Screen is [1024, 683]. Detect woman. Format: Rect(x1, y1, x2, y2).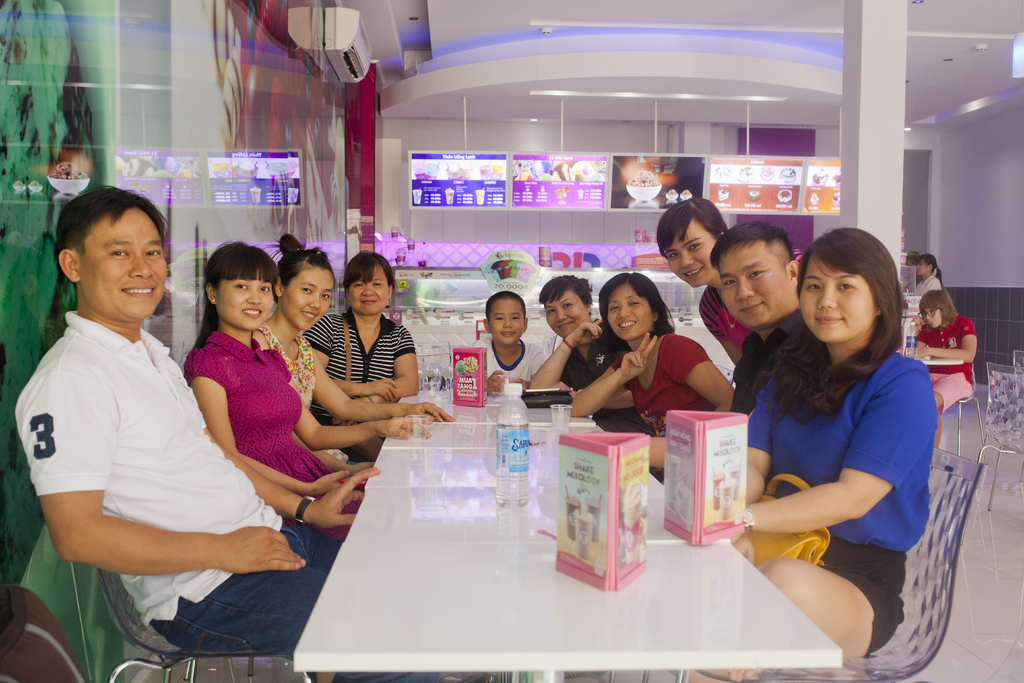
Rect(910, 256, 945, 302).
